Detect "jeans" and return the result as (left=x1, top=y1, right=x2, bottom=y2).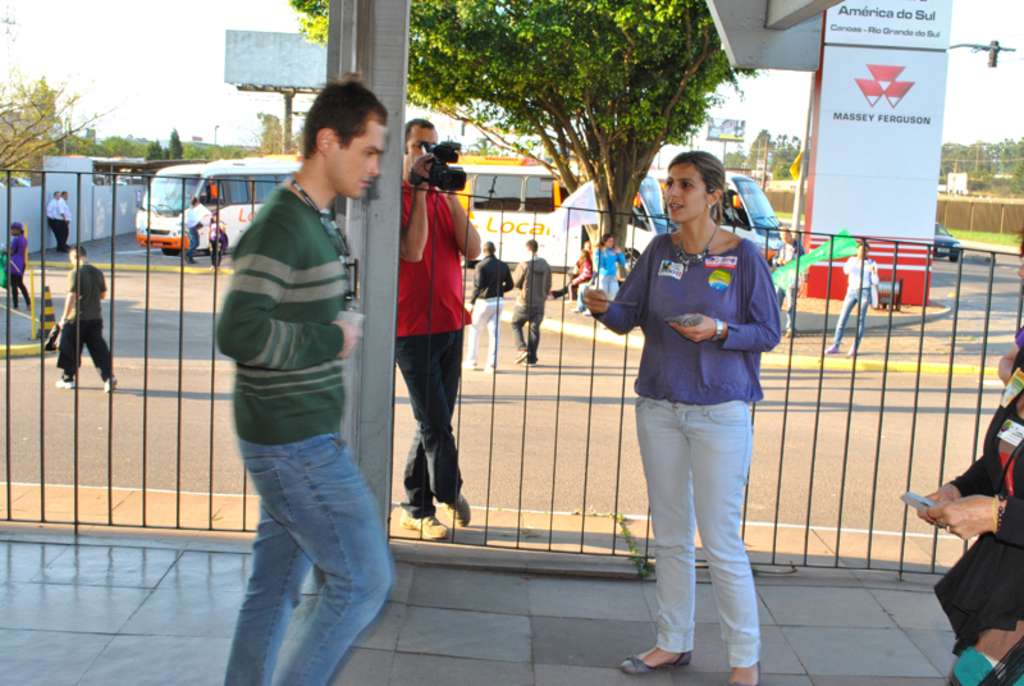
(left=219, top=430, right=390, bottom=685).
